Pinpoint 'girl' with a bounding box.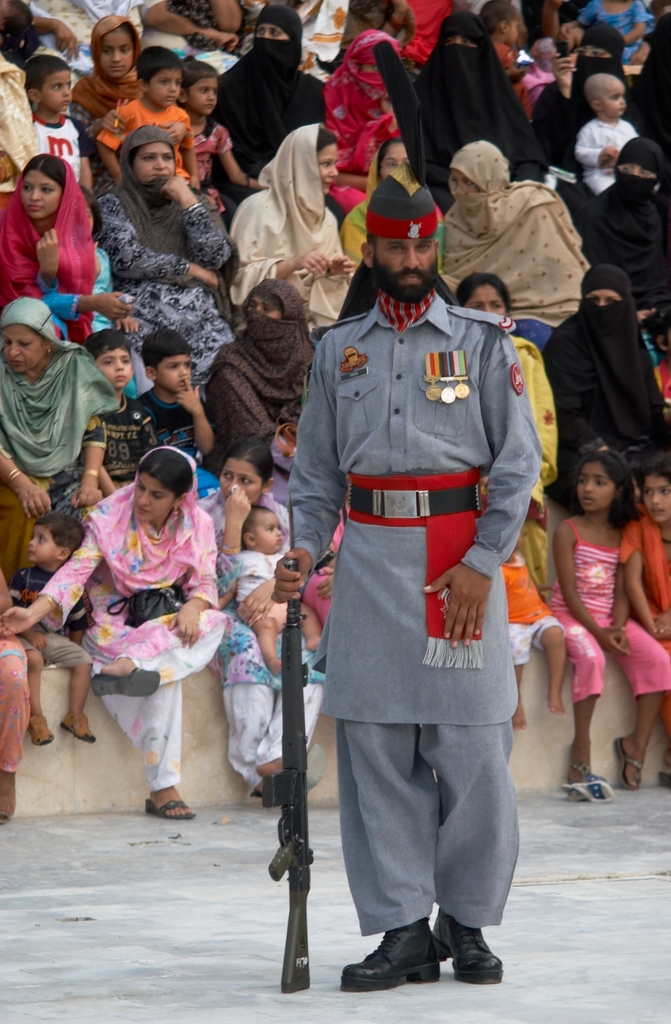
(0, 150, 120, 333).
